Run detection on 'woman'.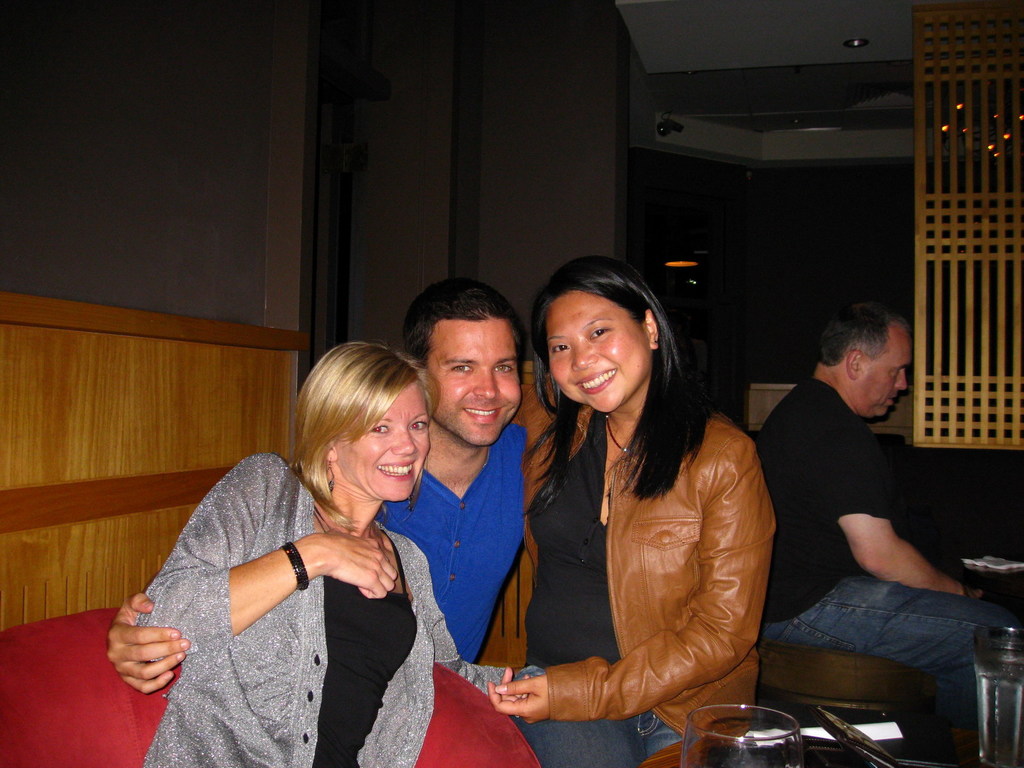
Result: bbox(476, 250, 774, 767).
